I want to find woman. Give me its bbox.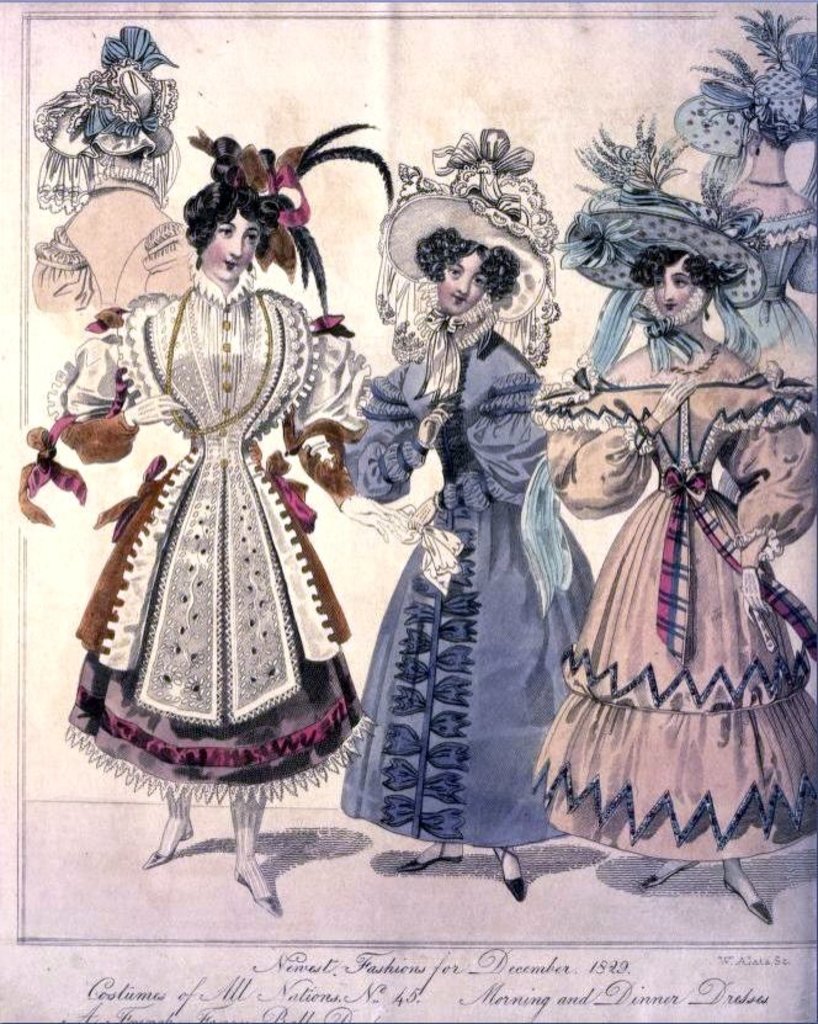
Rect(521, 117, 817, 922).
